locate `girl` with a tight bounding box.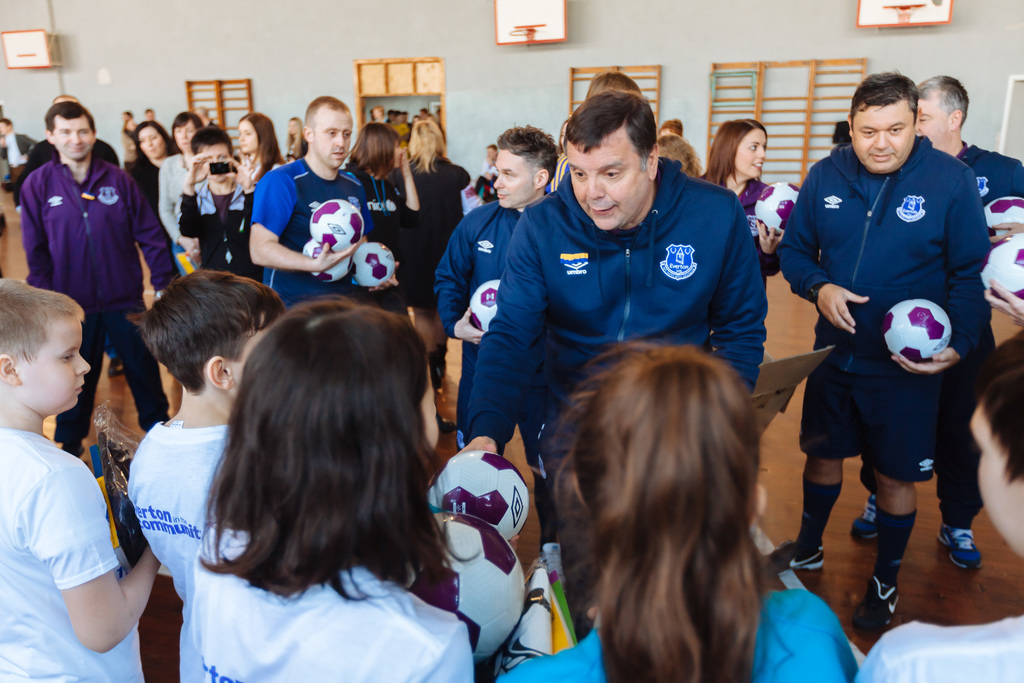
<region>502, 336, 844, 682</region>.
